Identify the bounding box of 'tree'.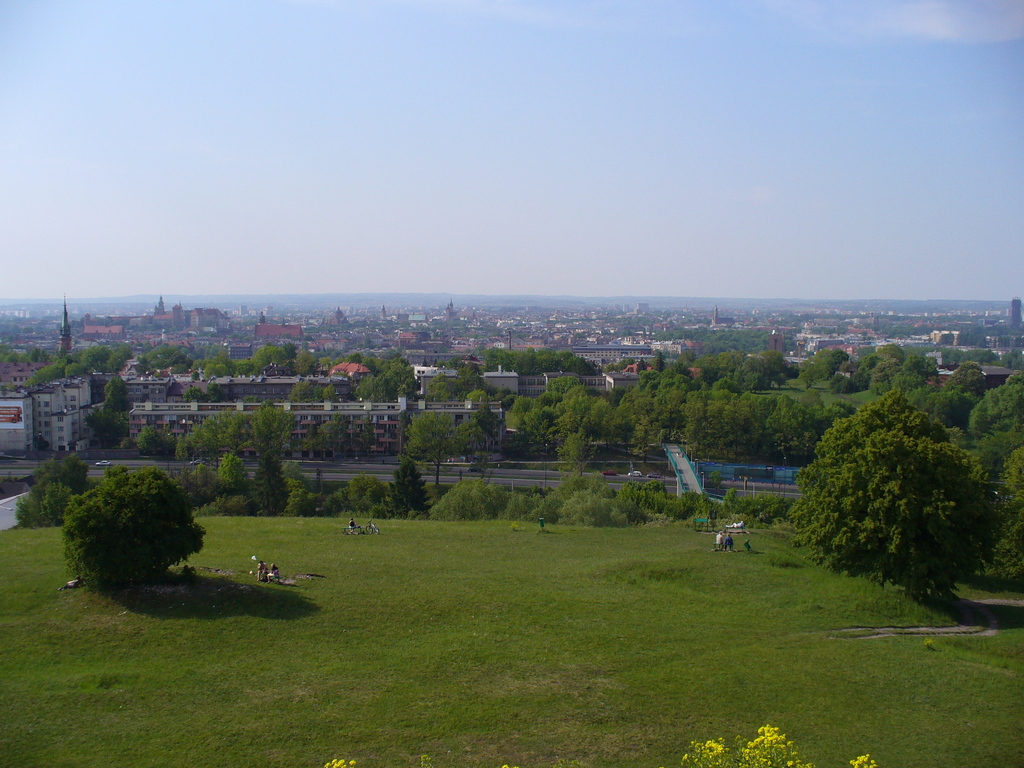
<bbox>262, 404, 296, 470</bbox>.
